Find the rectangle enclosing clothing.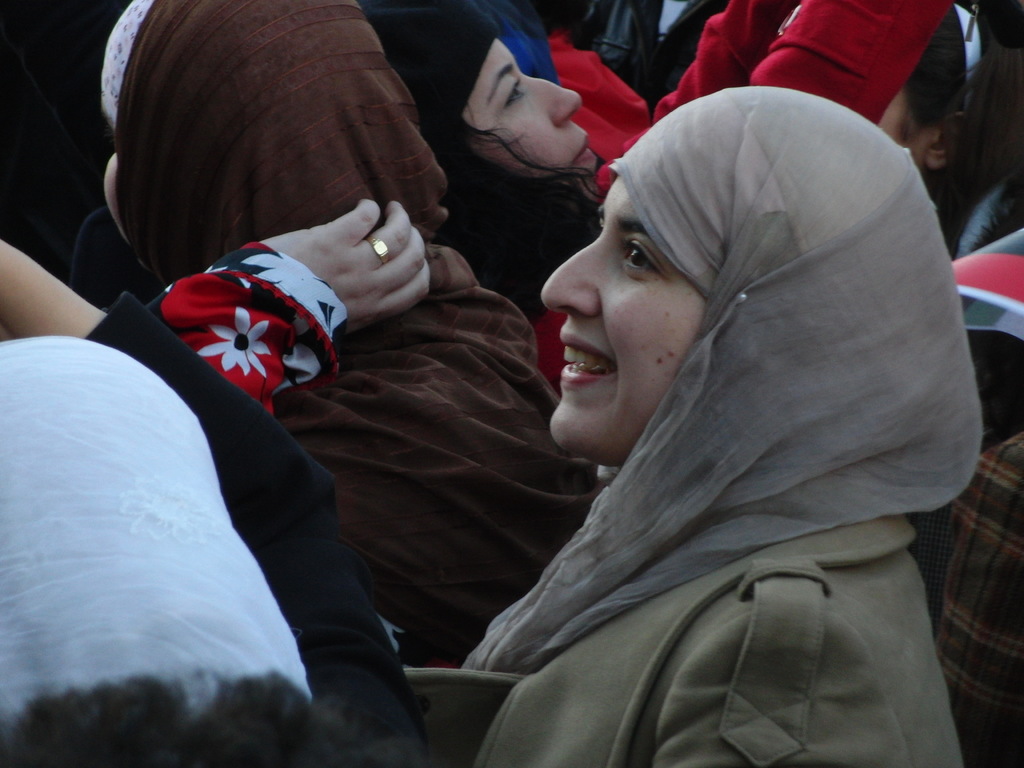
crop(0, 285, 411, 764).
